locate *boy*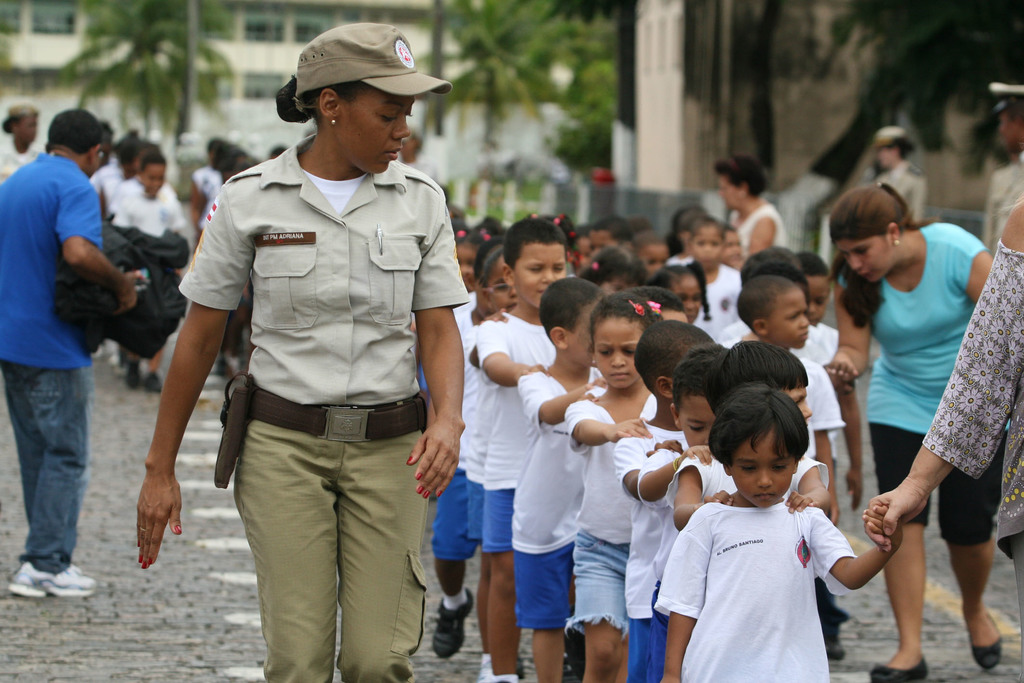
477:215:570:682
